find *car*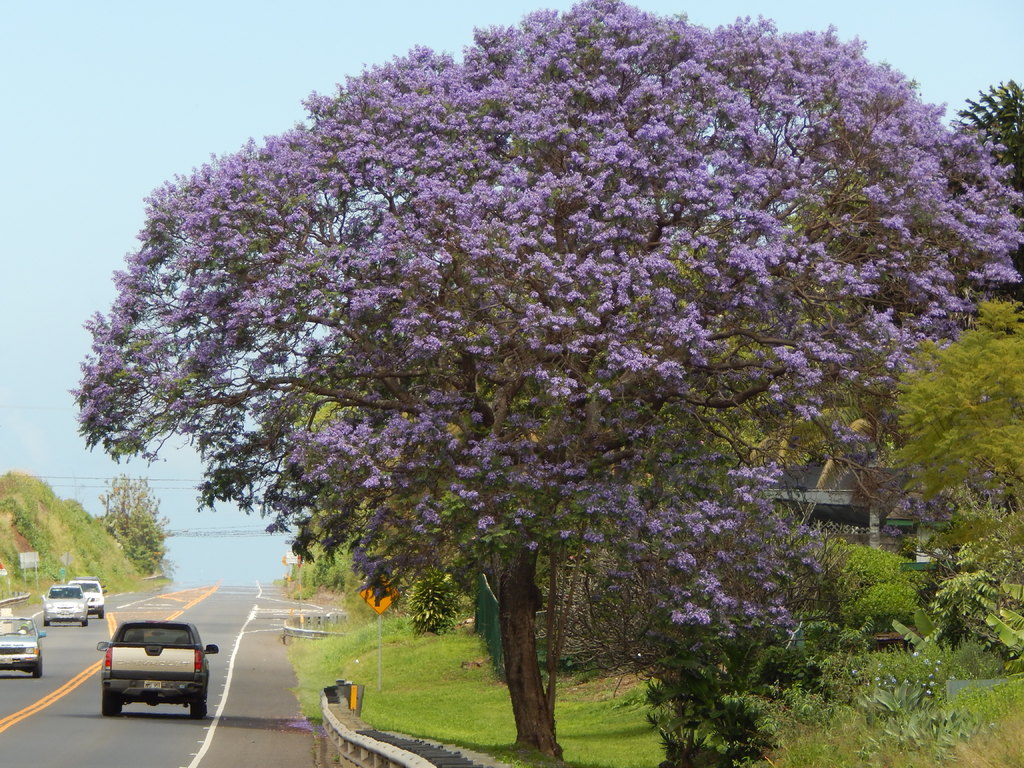
region(73, 576, 109, 622)
